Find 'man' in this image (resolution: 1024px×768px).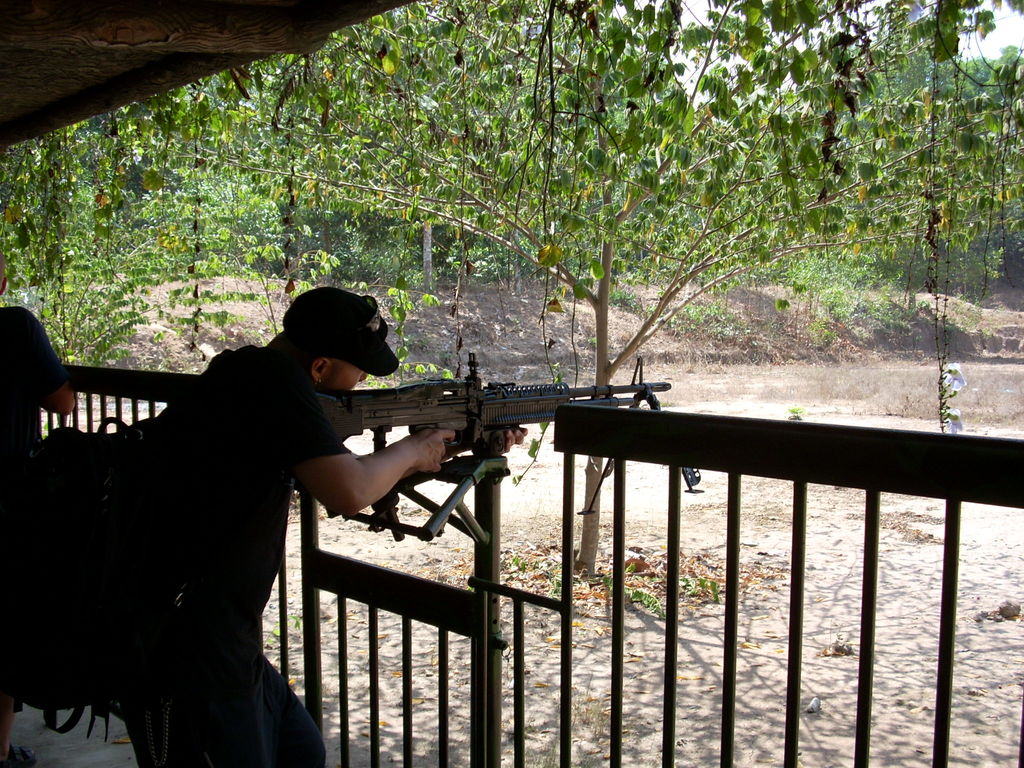
0/257/72/767.
